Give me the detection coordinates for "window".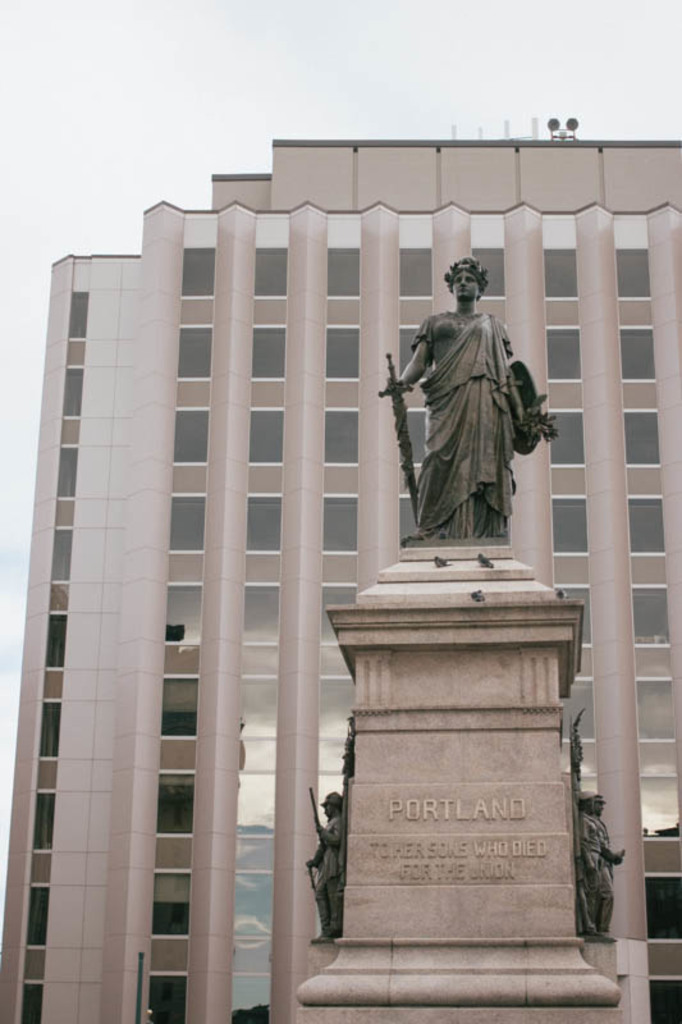
(256,247,285,300).
